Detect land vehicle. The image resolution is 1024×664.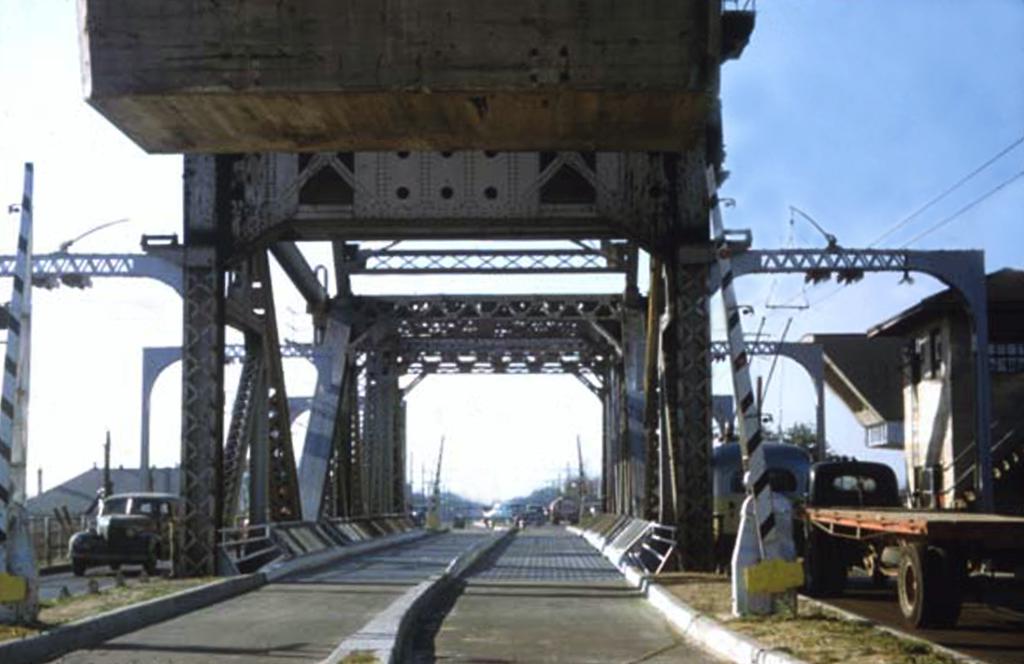
{"left": 72, "top": 488, "right": 188, "bottom": 570}.
